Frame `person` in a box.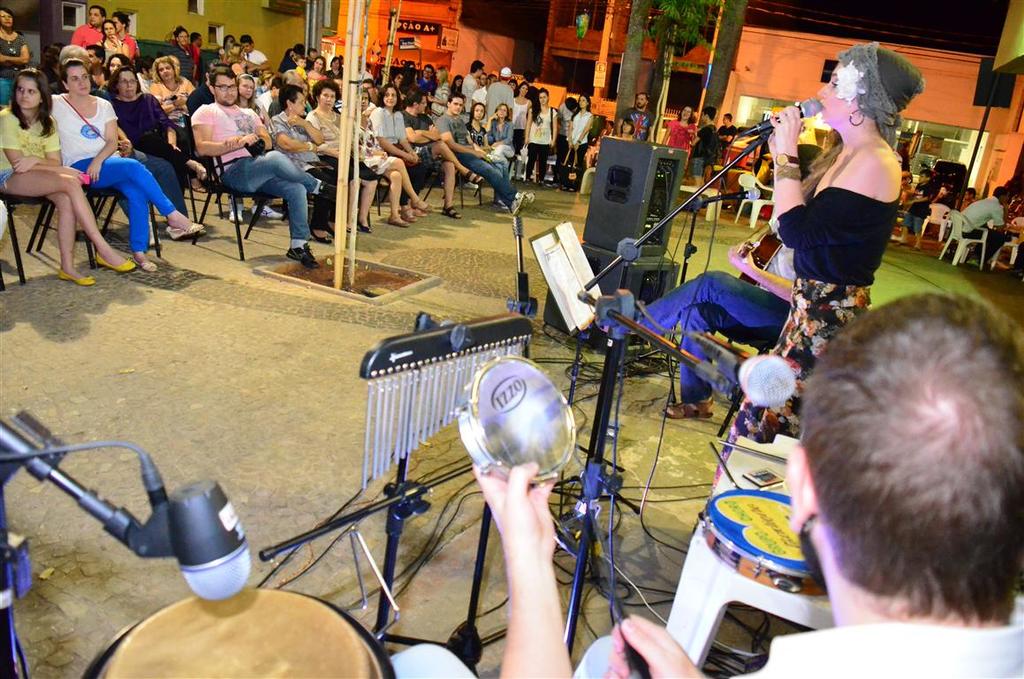
371, 83, 419, 167.
